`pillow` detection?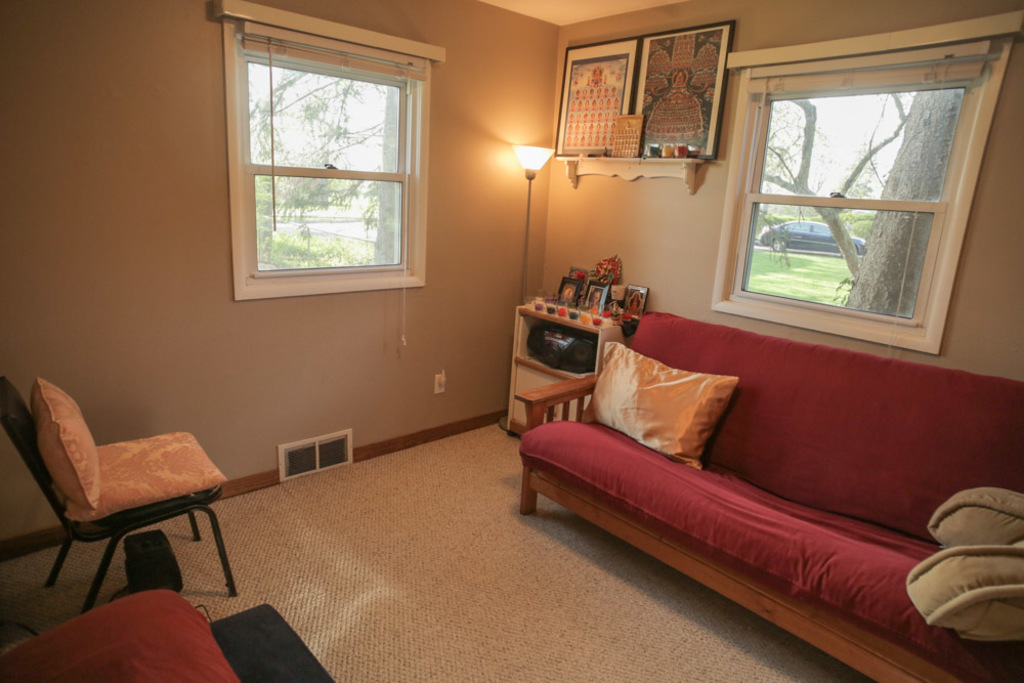
[x1=26, y1=381, x2=108, y2=522]
